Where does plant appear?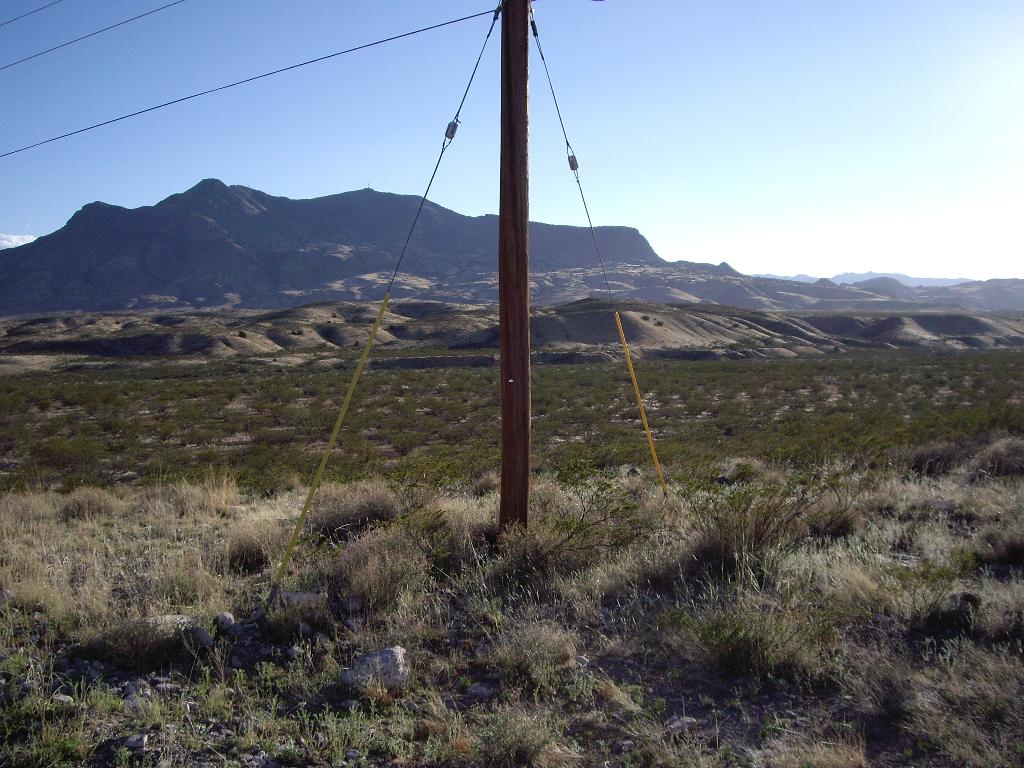
Appears at pyautogui.locateOnScreen(0, 318, 1023, 767).
